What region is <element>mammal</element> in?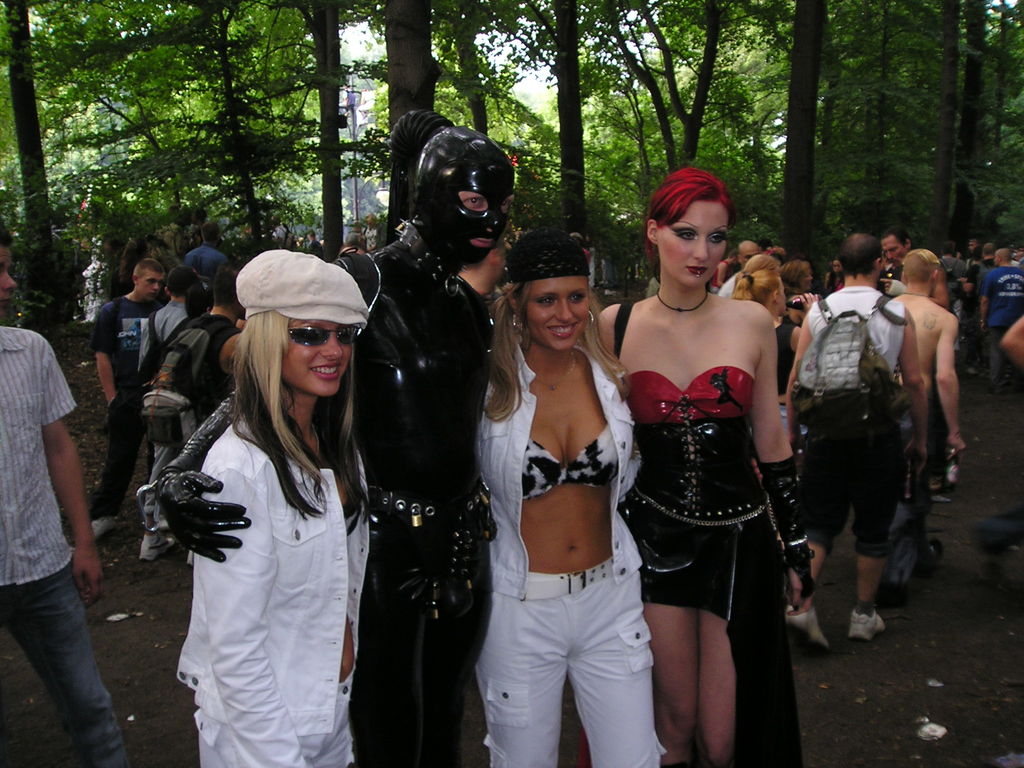
bbox(106, 259, 242, 550).
